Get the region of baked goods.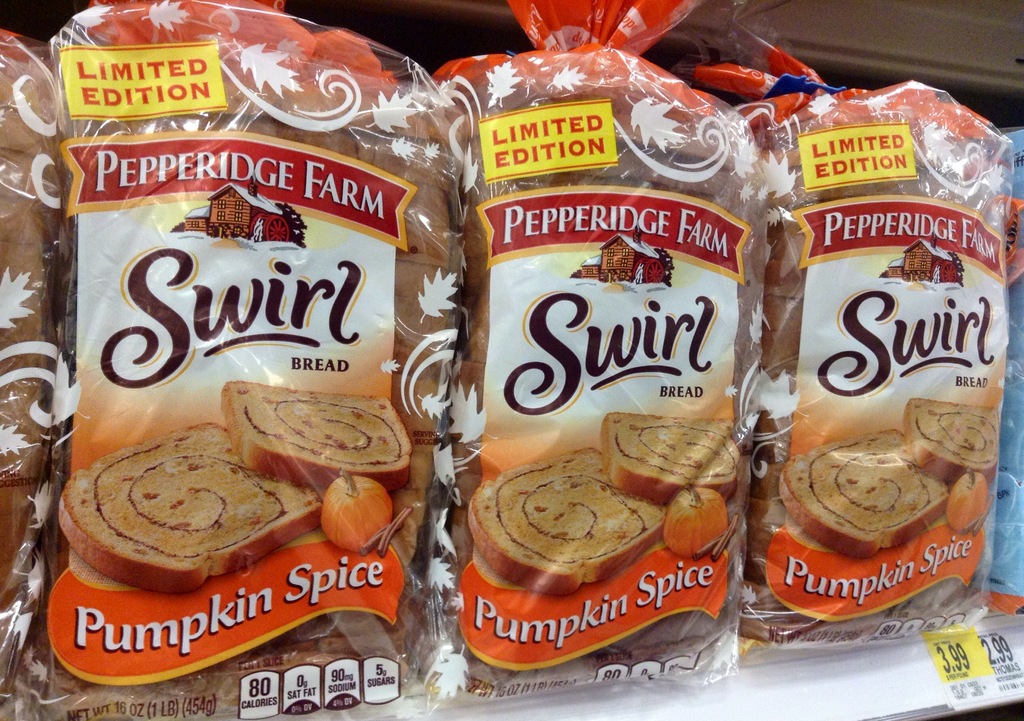
l=600, t=414, r=747, b=499.
